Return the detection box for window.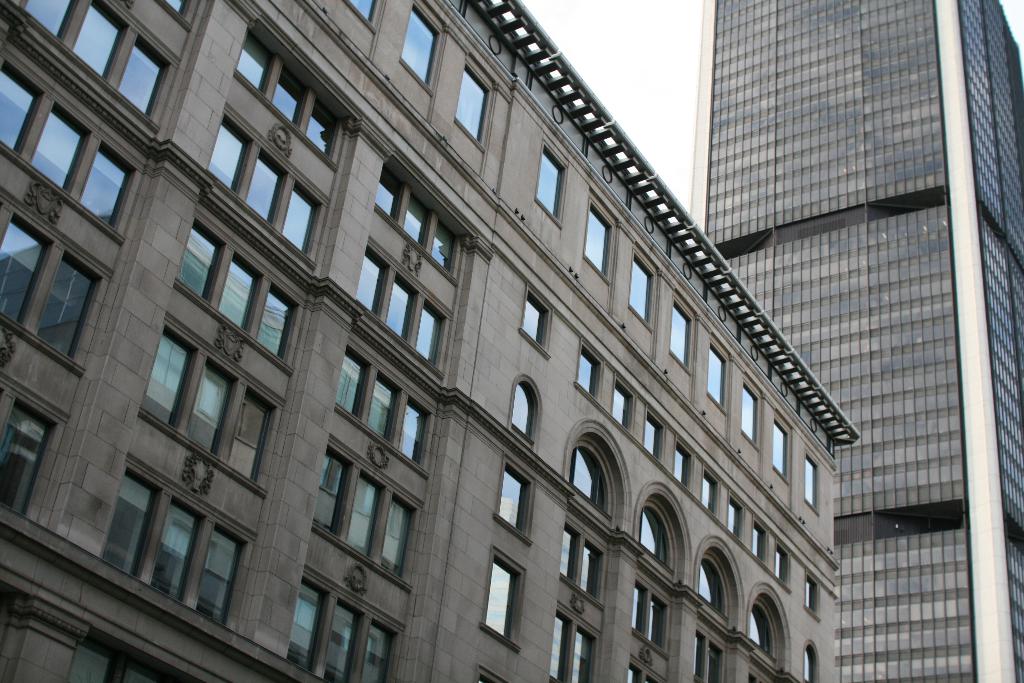
(749, 580, 790, 682).
